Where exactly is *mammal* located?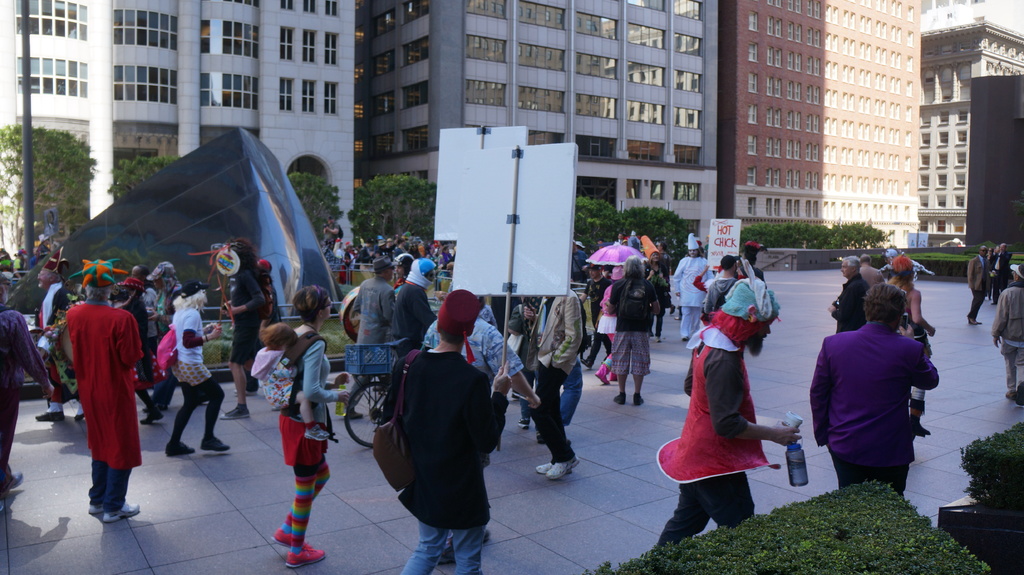
Its bounding box is BBox(167, 281, 231, 455).
